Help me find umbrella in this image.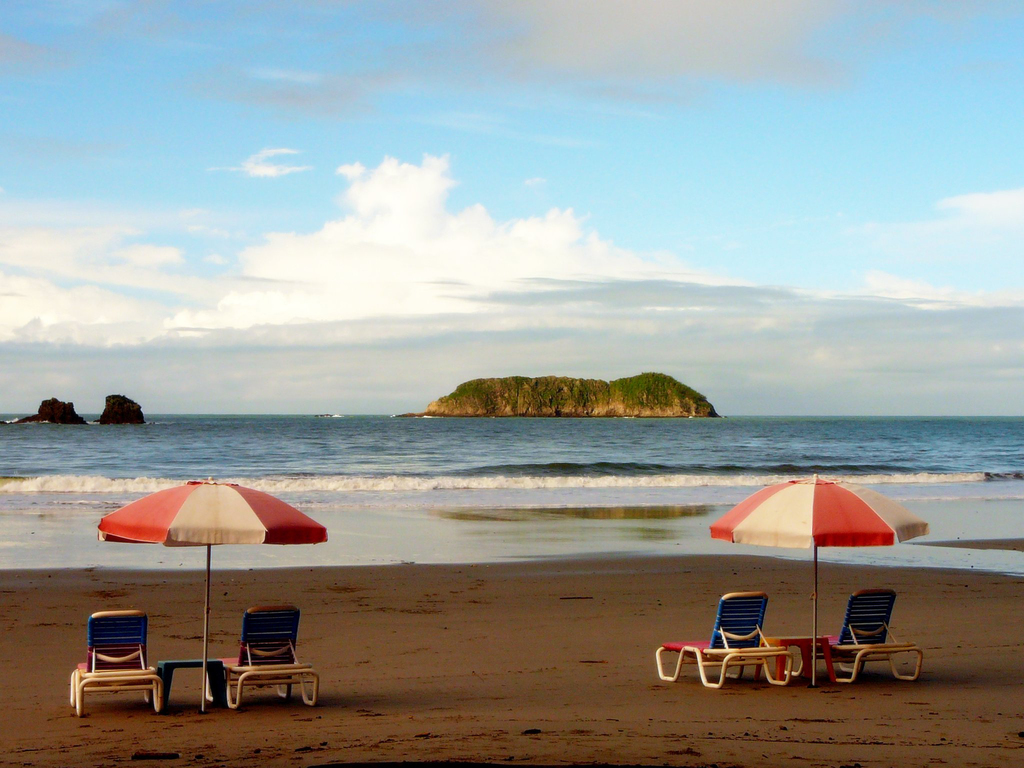
Found it: detection(709, 474, 927, 685).
